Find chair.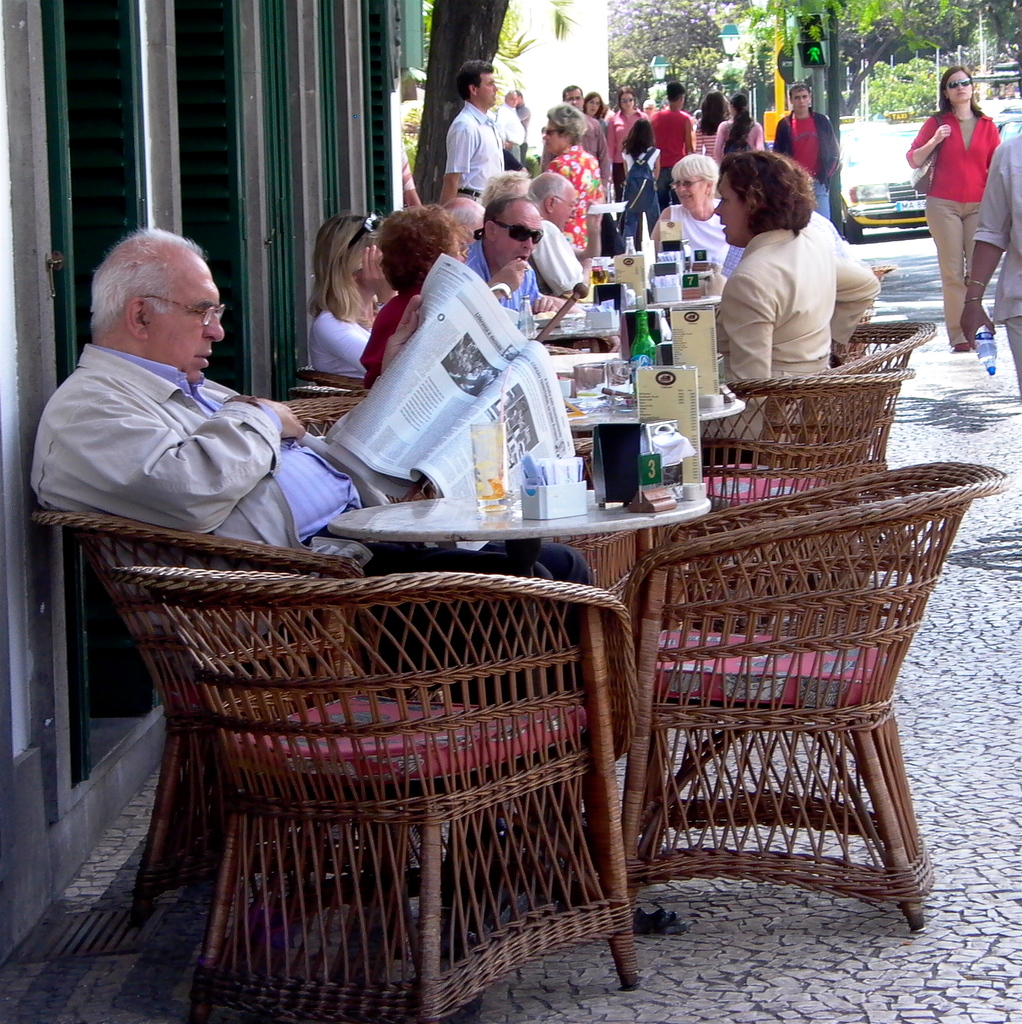
l=686, t=365, r=918, b=607.
